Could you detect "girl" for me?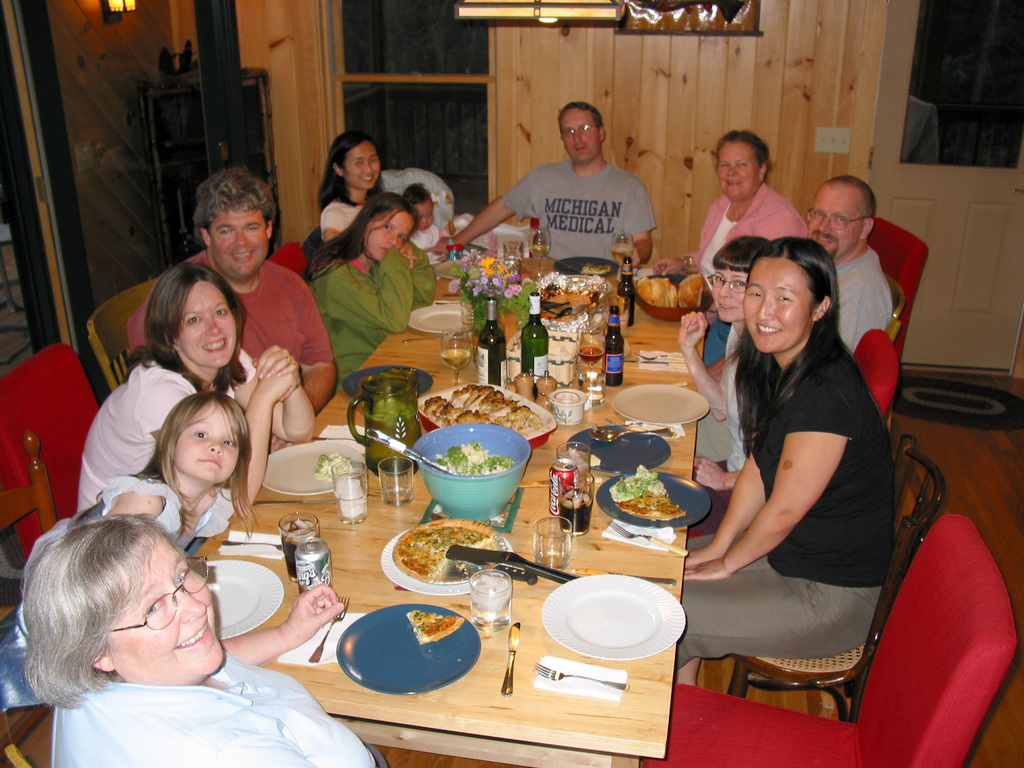
Detection result: <region>0, 393, 260, 710</region>.
